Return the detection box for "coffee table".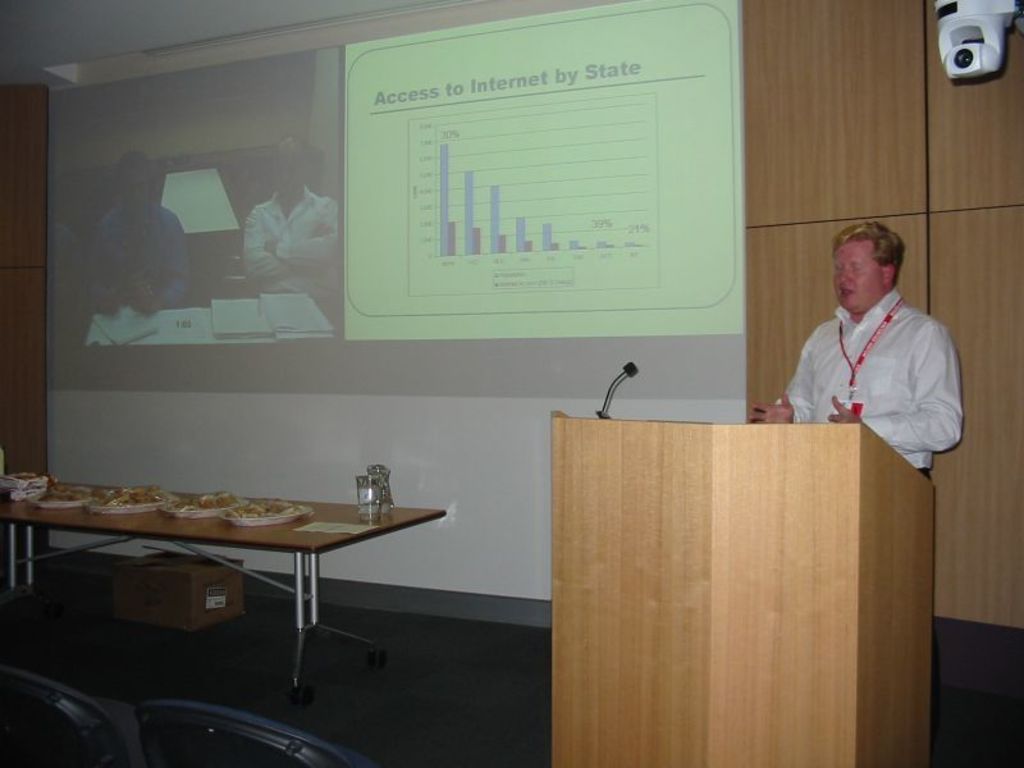
select_region(0, 472, 449, 685).
